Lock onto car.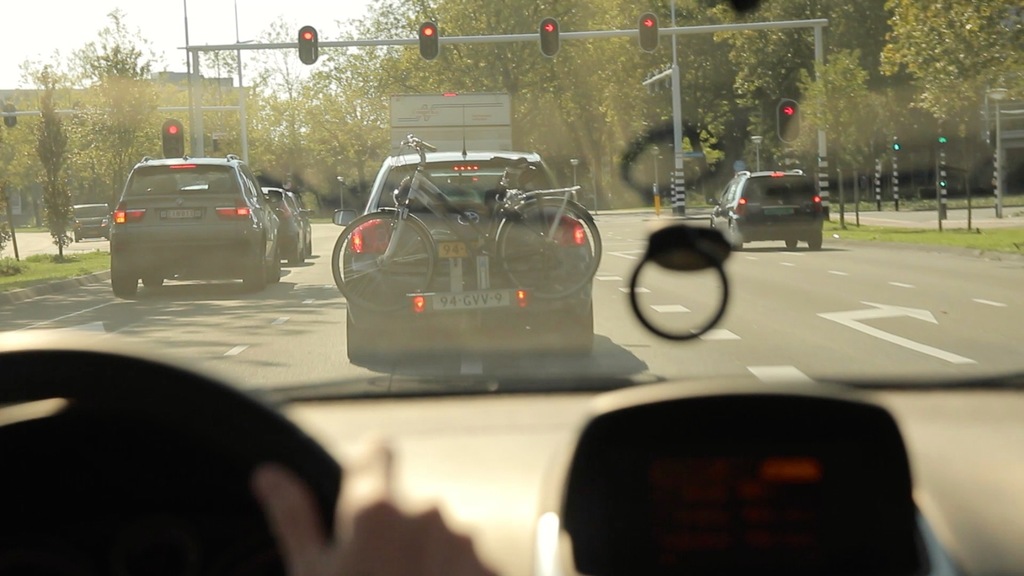
Locked: (left=330, top=95, right=596, bottom=352).
